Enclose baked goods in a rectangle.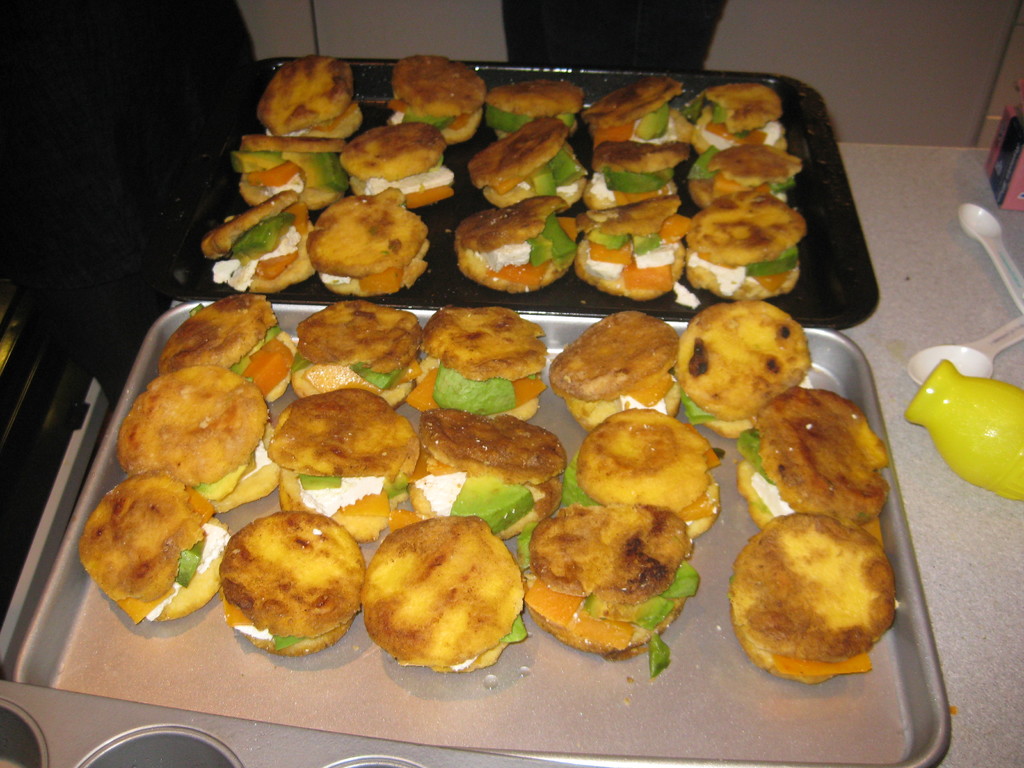
x1=686 y1=88 x2=793 y2=161.
